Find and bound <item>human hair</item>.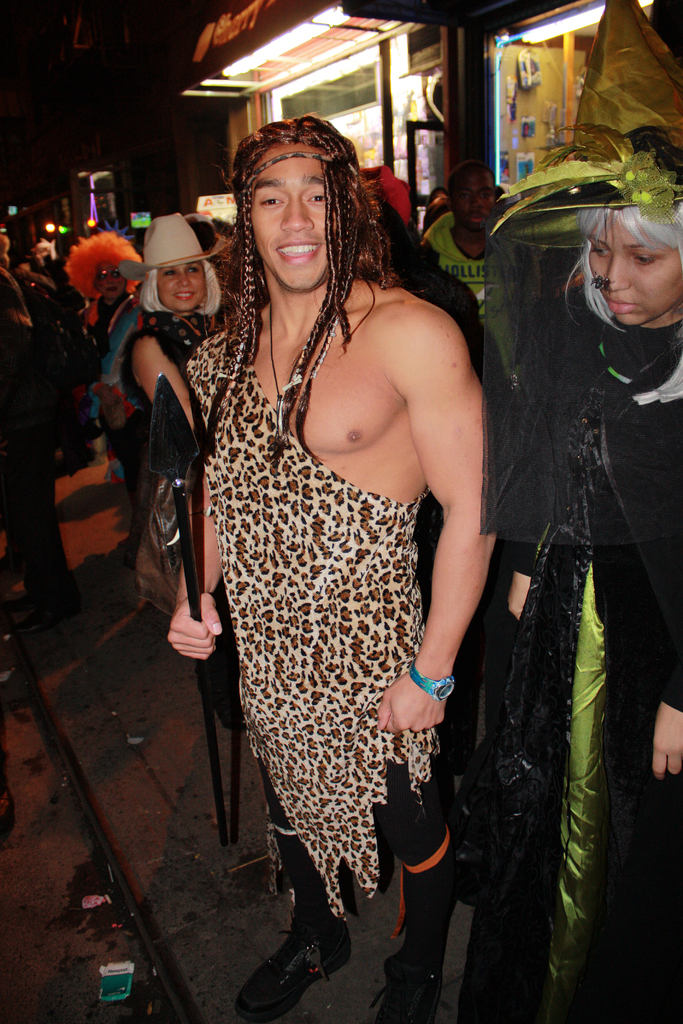
Bound: locate(443, 155, 501, 207).
